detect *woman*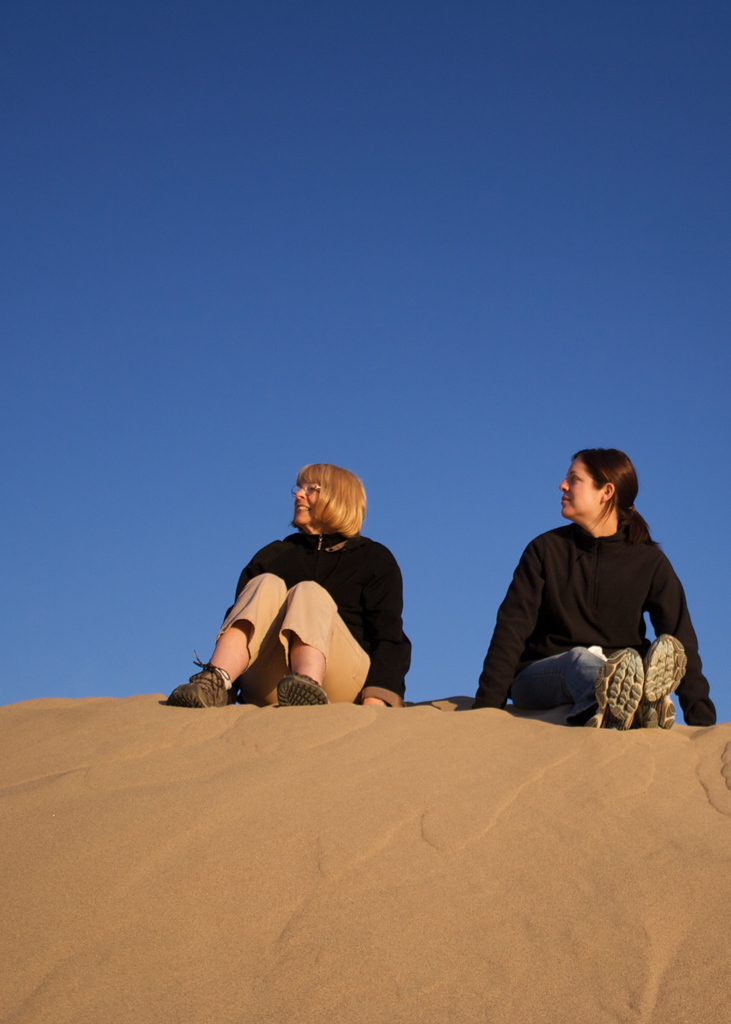
BBox(477, 447, 715, 735)
